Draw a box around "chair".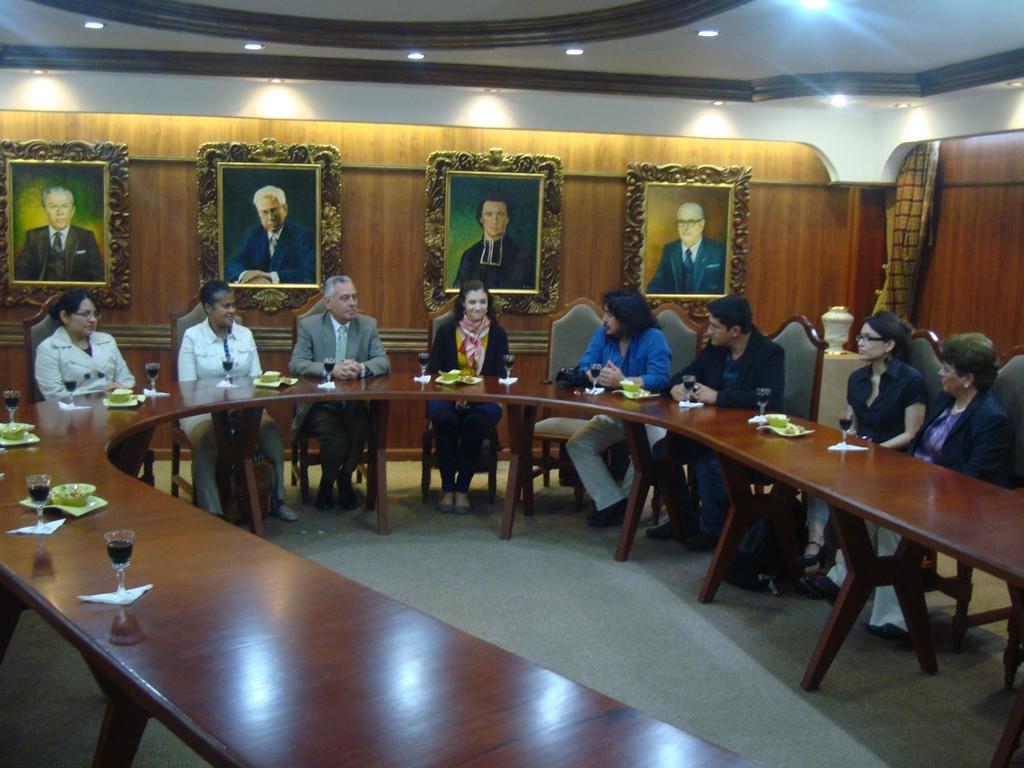
531:294:605:518.
